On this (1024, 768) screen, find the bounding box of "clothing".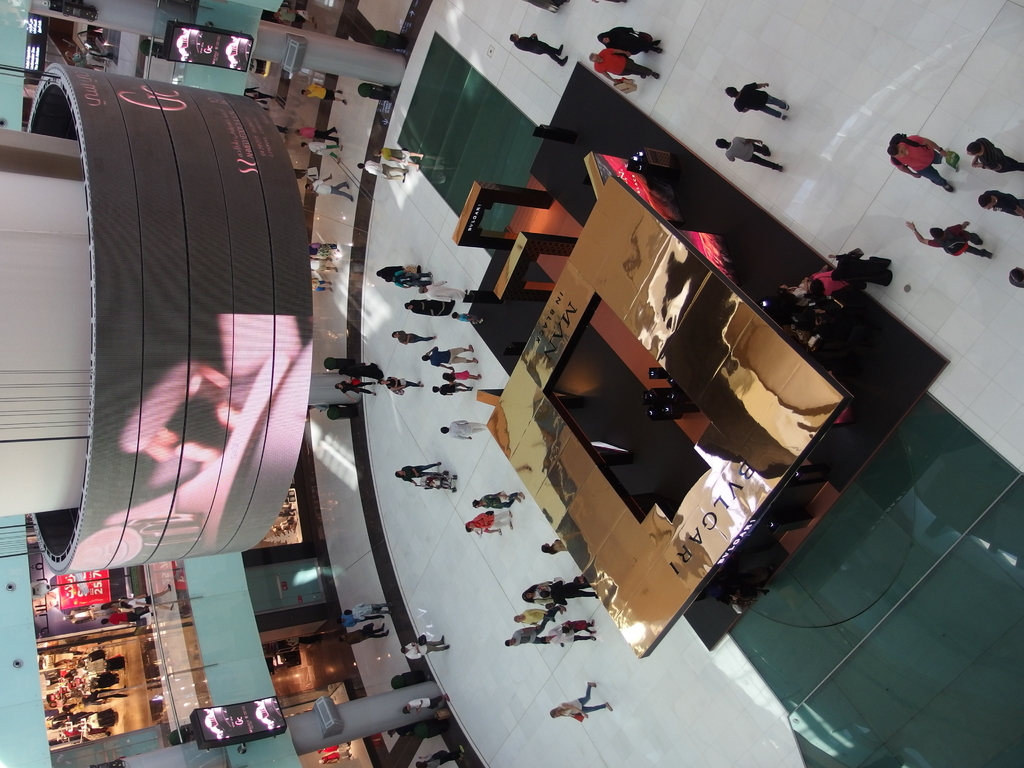
Bounding box: BBox(410, 294, 453, 314).
